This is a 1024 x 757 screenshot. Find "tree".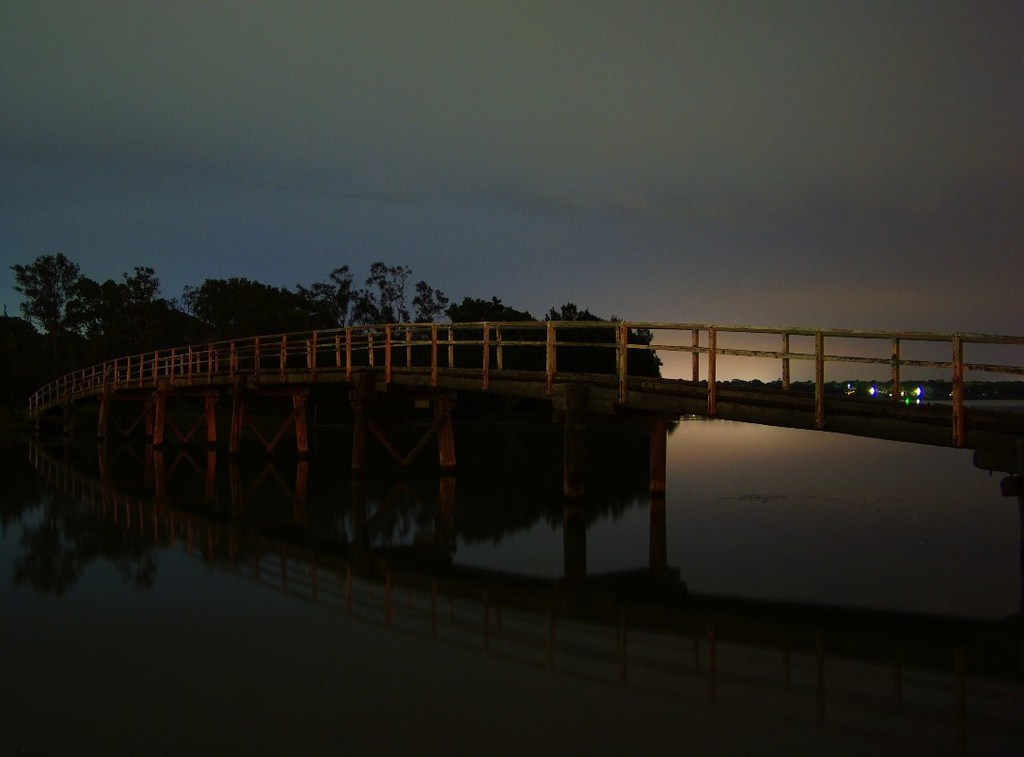
Bounding box: [190,271,303,337].
